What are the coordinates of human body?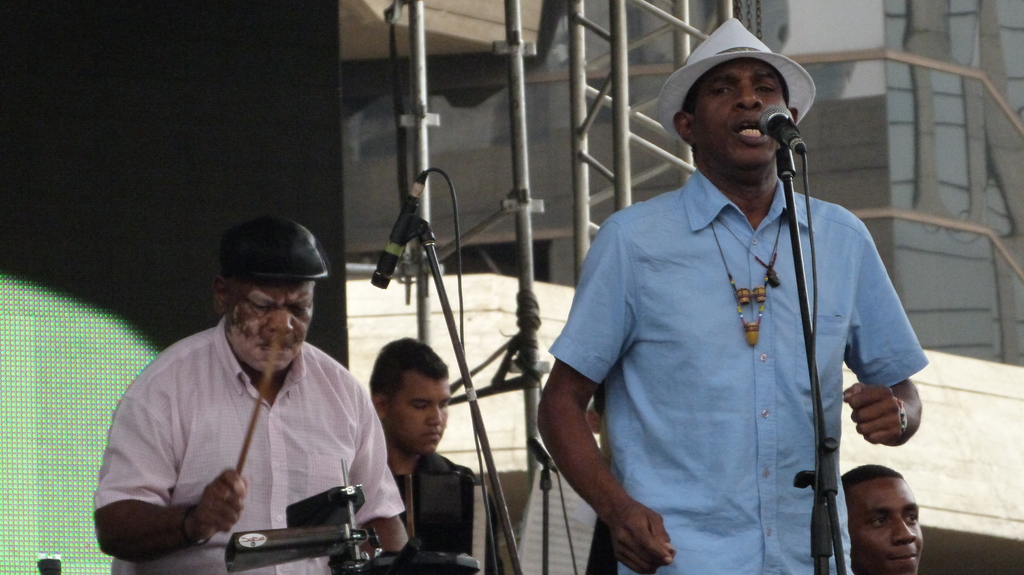
[361, 335, 477, 555].
